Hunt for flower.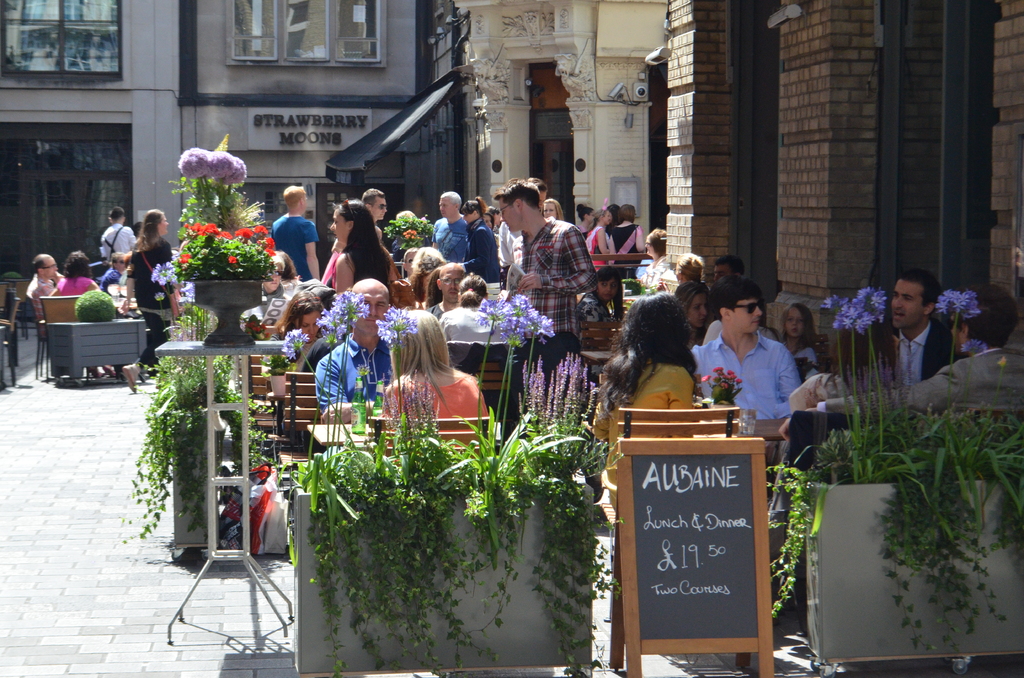
Hunted down at [735,380,742,385].
